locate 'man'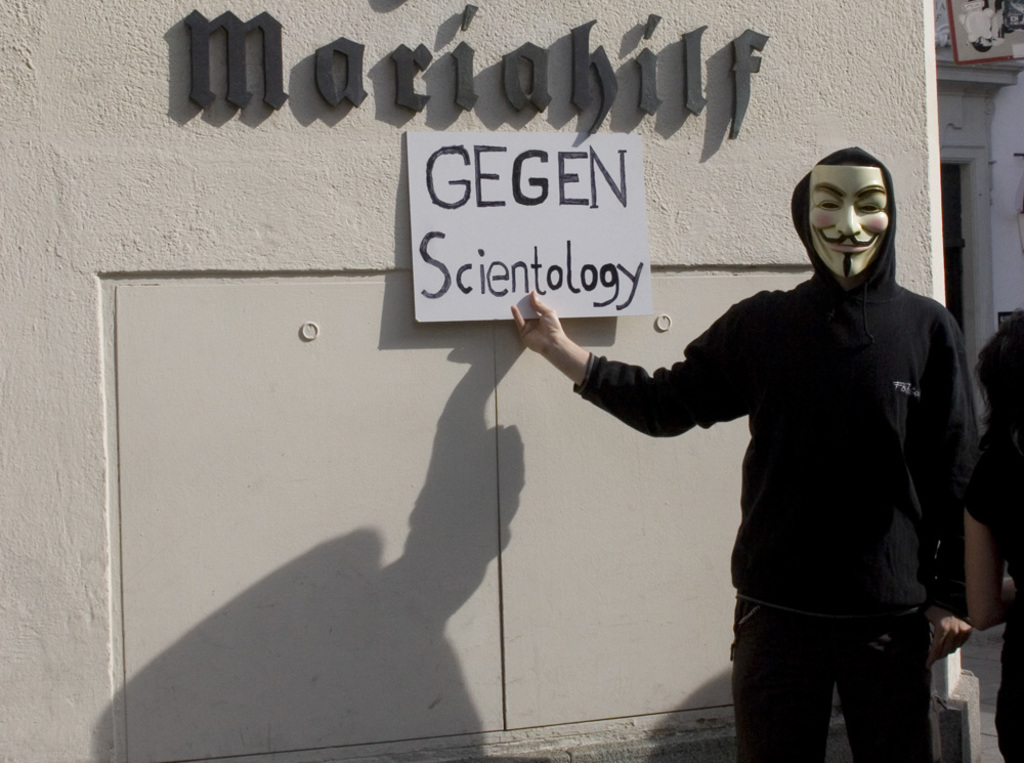
<region>546, 152, 997, 750</region>
